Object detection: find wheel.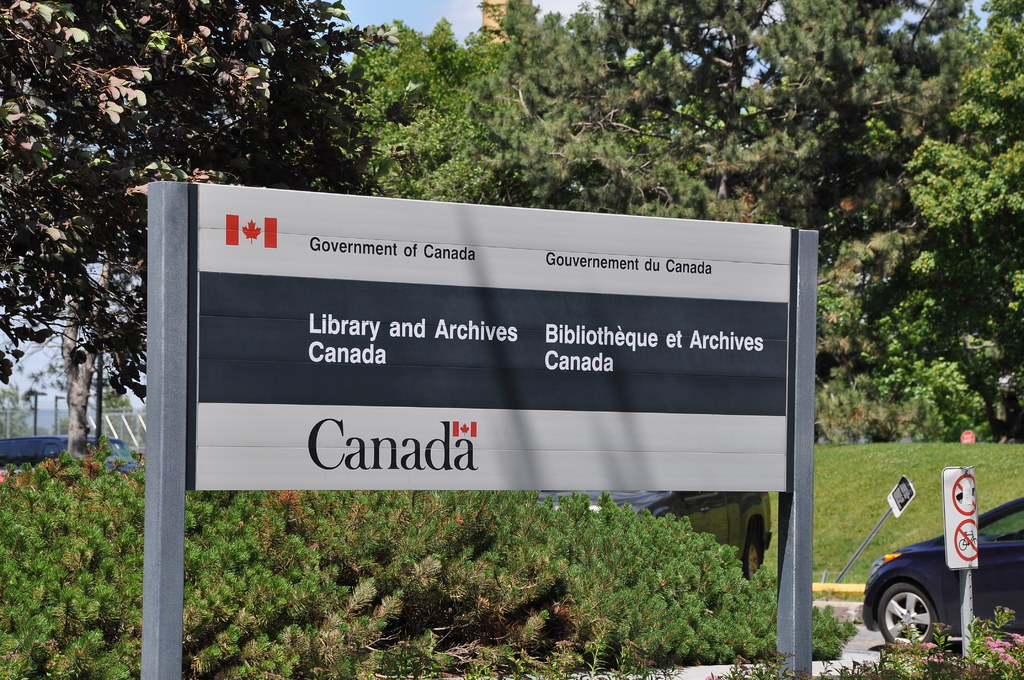
888/564/972/663.
